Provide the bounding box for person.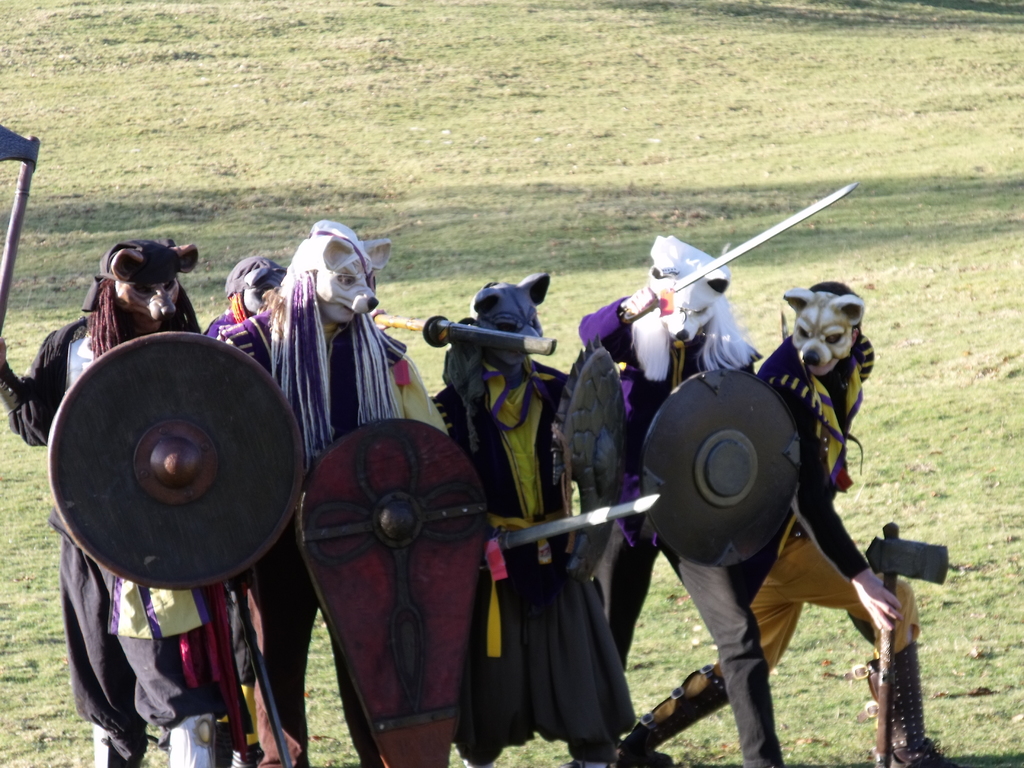
BBox(574, 236, 783, 767).
